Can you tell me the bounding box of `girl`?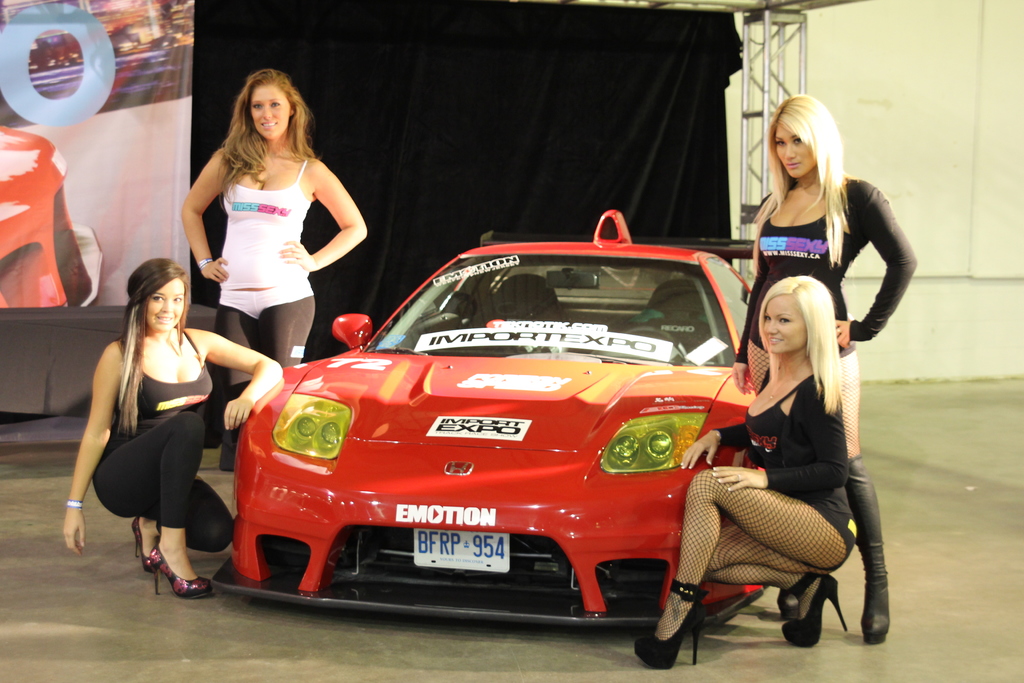
x1=179, y1=71, x2=371, y2=368.
